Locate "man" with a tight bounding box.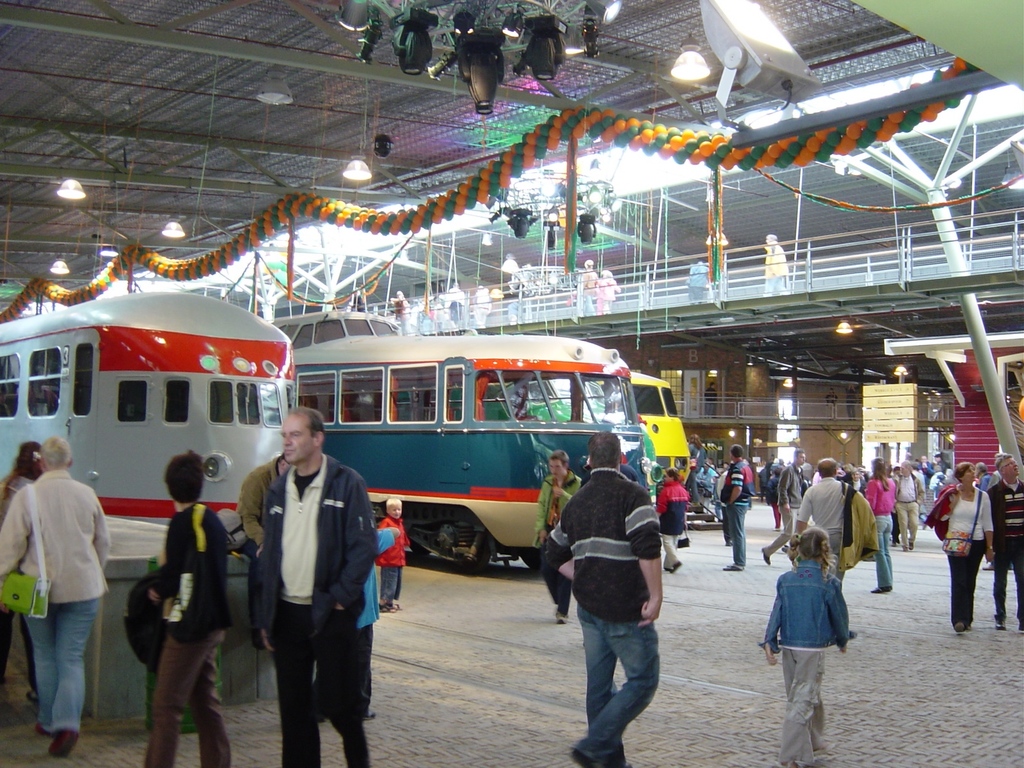
left=6, top=431, right=115, bottom=754.
